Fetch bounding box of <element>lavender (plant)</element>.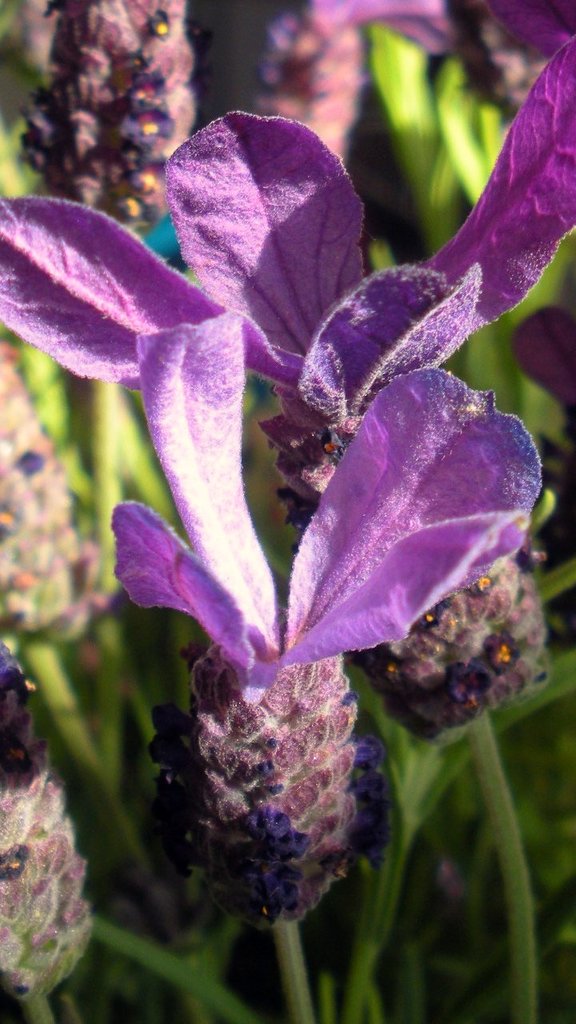
Bbox: pyautogui.locateOnScreen(0, 669, 84, 1023).
